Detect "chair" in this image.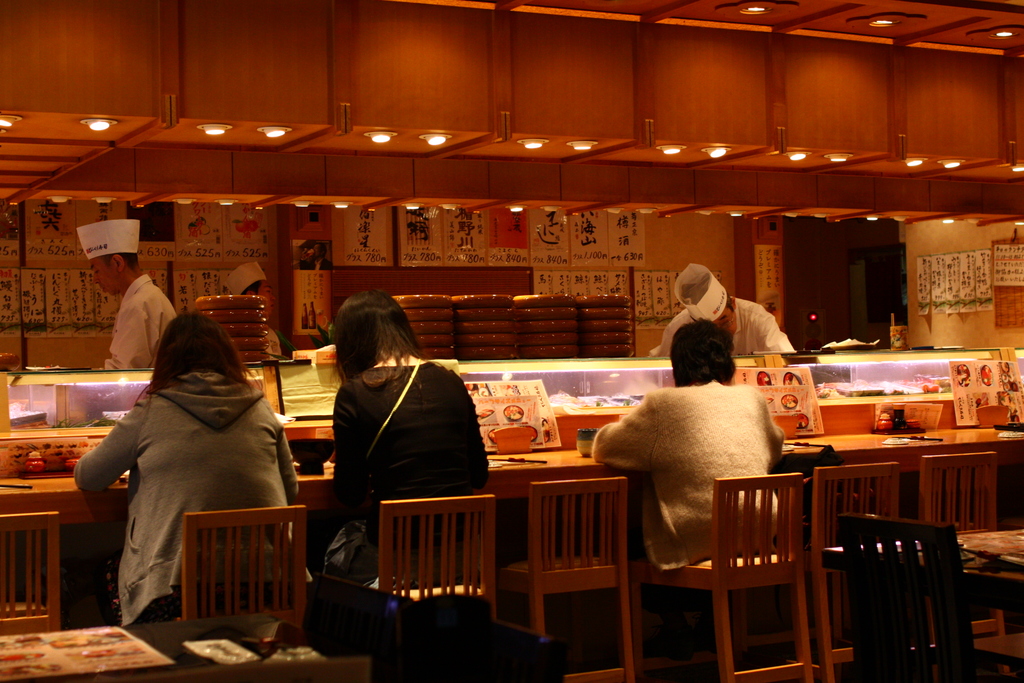
Detection: x1=300, y1=572, x2=414, y2=682.
